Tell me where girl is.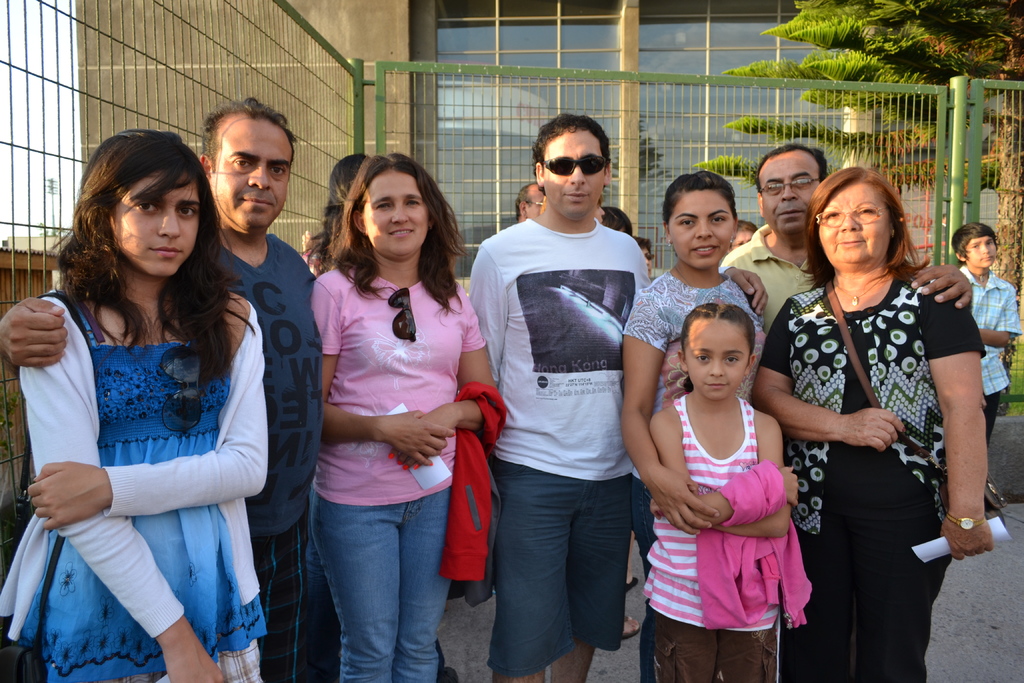
girl is at detection(309, 152, 493, 682).
